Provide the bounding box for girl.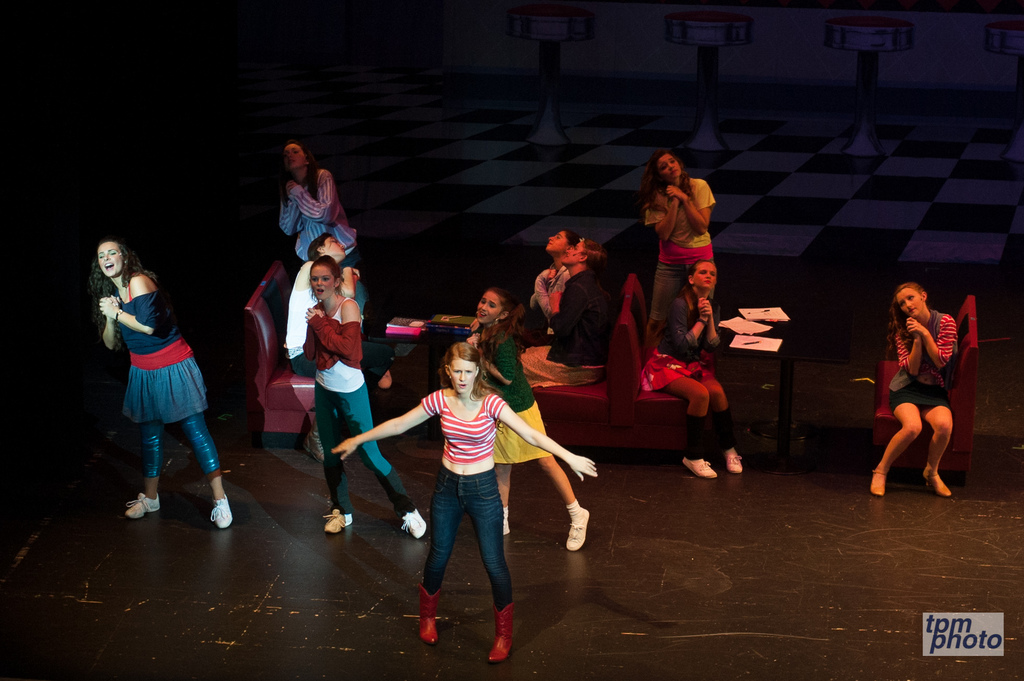
pyautogui.locateOnScreen(90, 237, 246, 529).
